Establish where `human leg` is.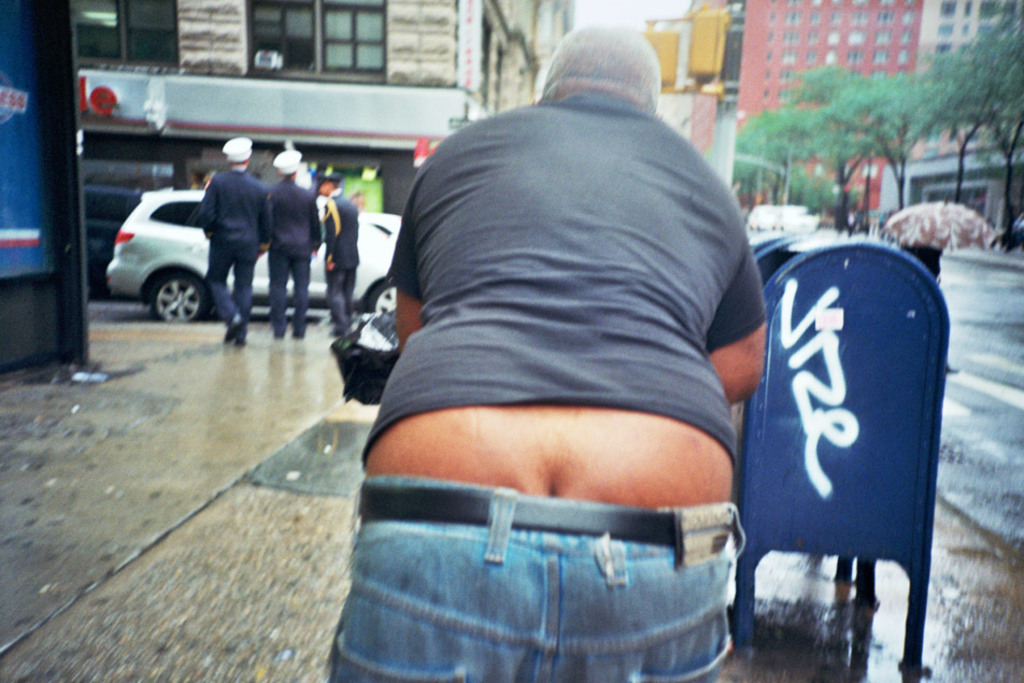
Established at <region>327, 479, 557, 682</region>.
